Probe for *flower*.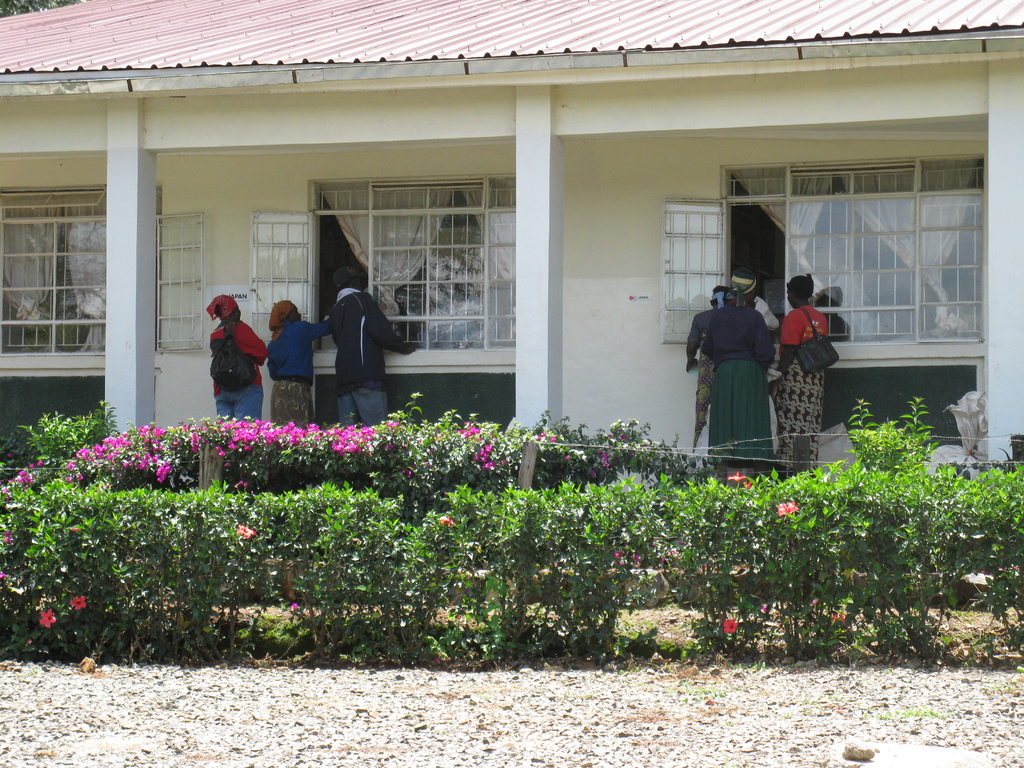
Probe result: x1=776, y1=498, x2=800, y2=520.
